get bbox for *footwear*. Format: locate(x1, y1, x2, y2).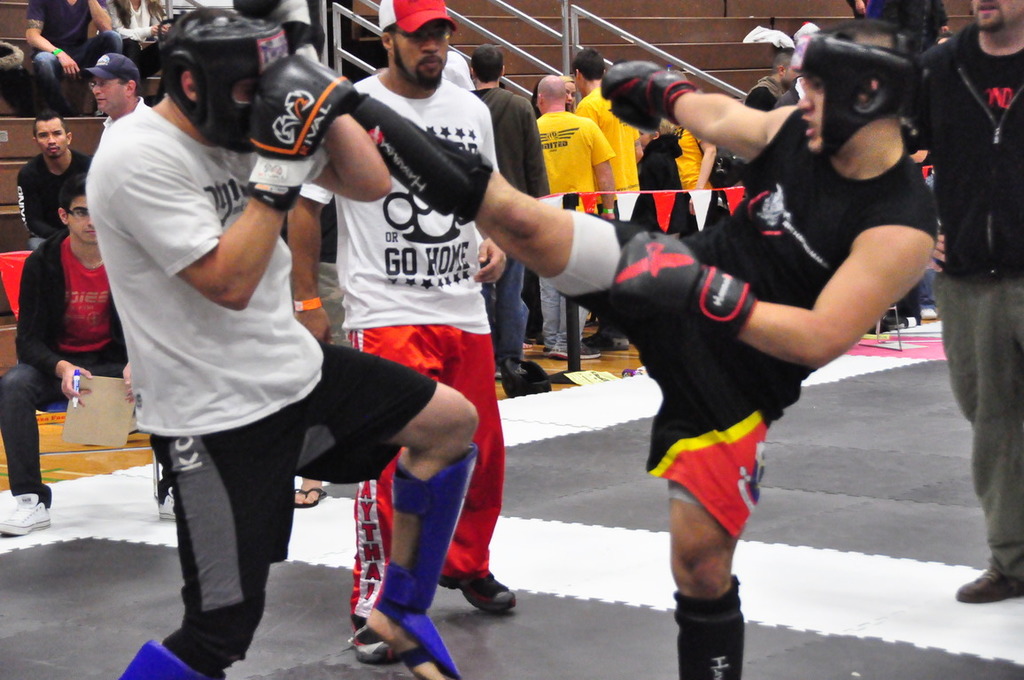
locate(585, 327, 629, 348).
